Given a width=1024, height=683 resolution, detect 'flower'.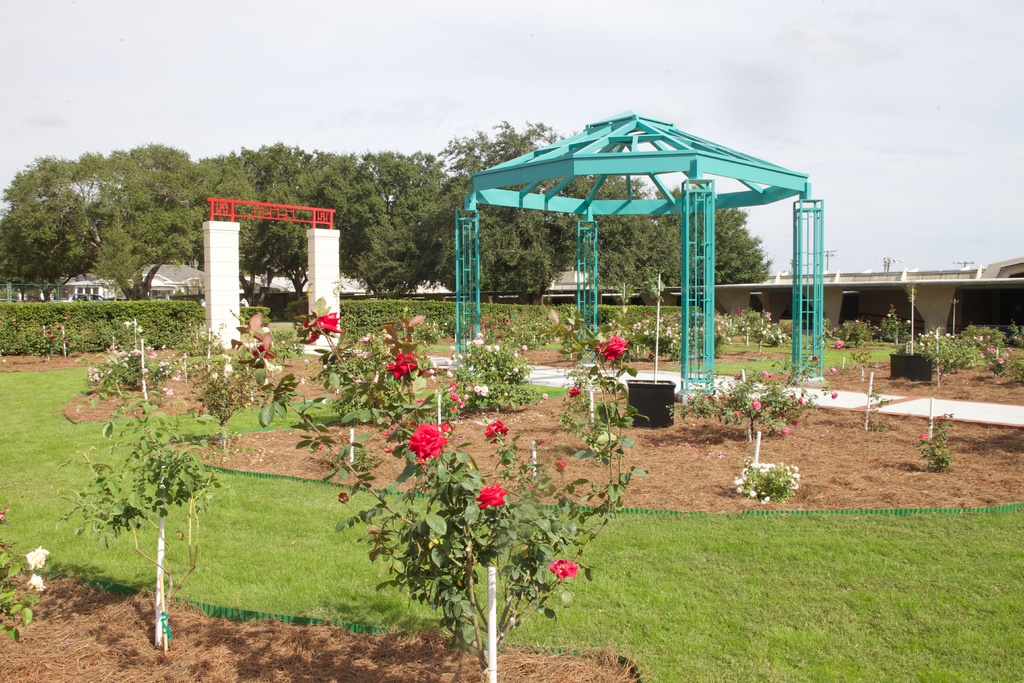
rect(598, 334, 630, 359).
